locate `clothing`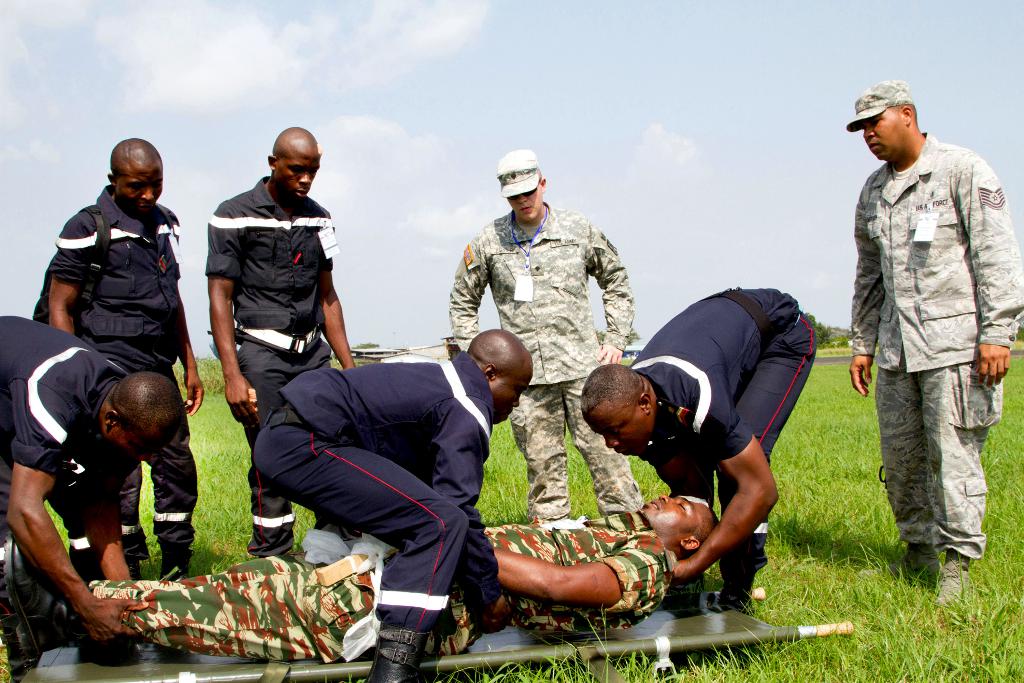
{"x1": 0, "y1": 315, "x2": 118, "y2": 529}
